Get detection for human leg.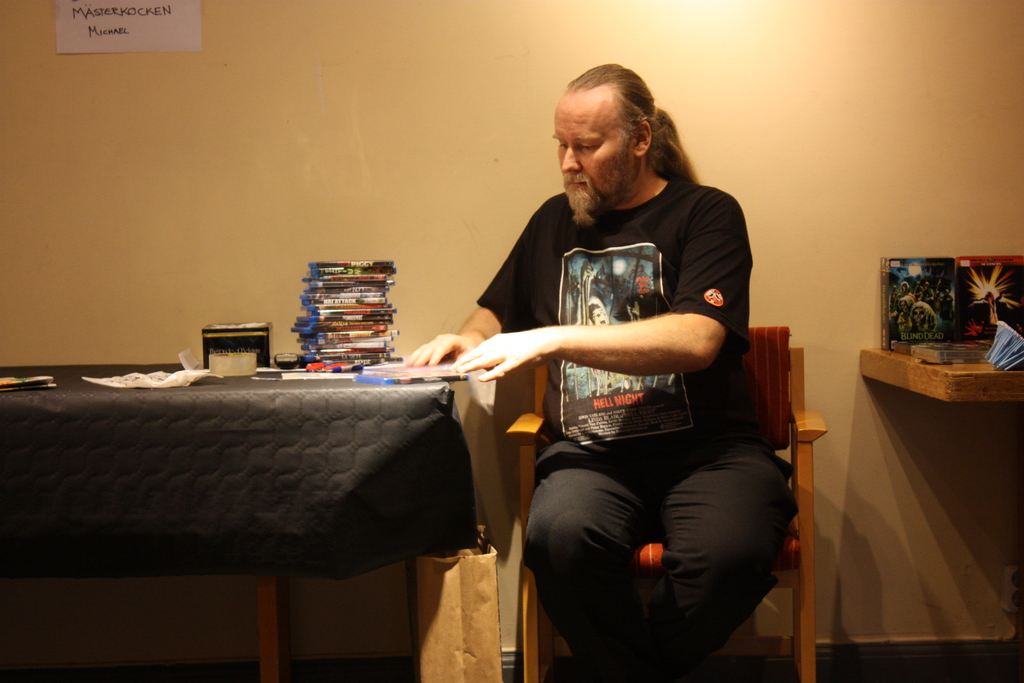
Detection: x1=504, y1=438, x2=631, y2=682.
